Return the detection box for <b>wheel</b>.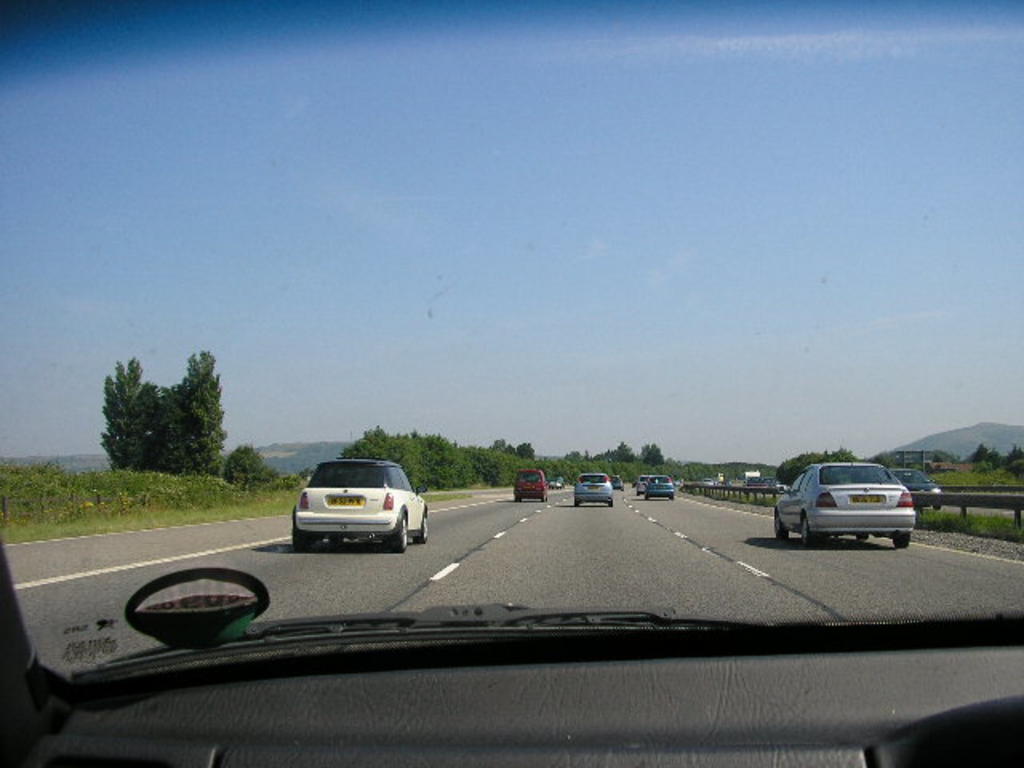
<bbox>792, 507, 808, 549</bbox>.
